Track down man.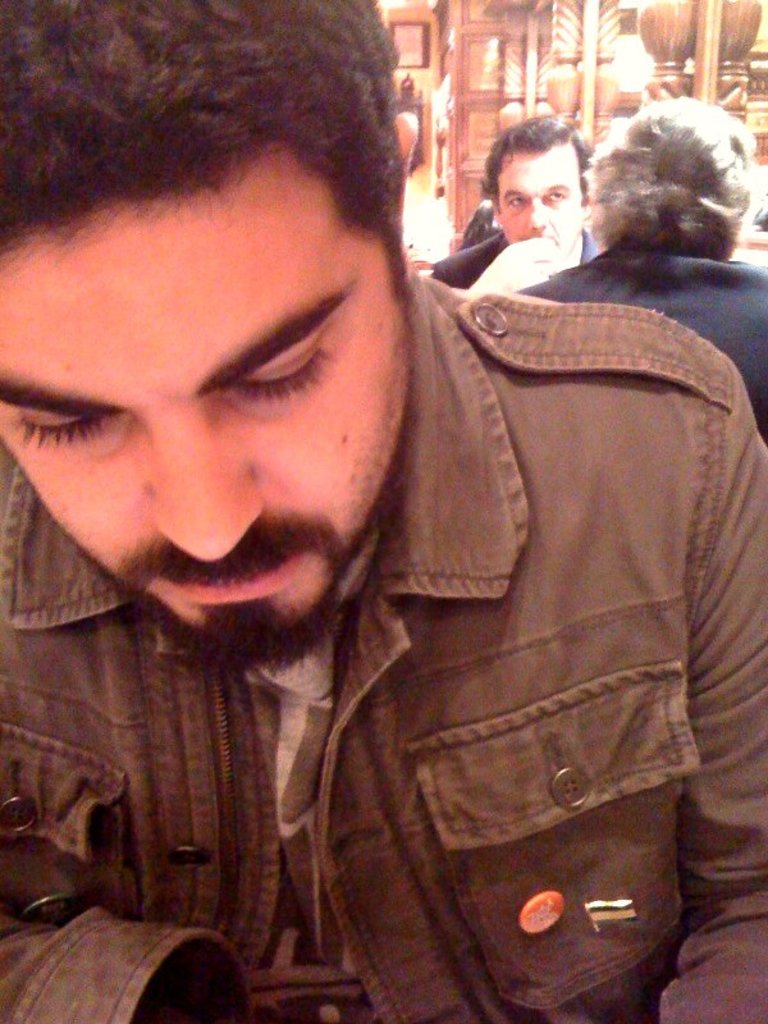
Tracked to {"left": 428, "top": 119, "right": 616, "bottom": 320}.
